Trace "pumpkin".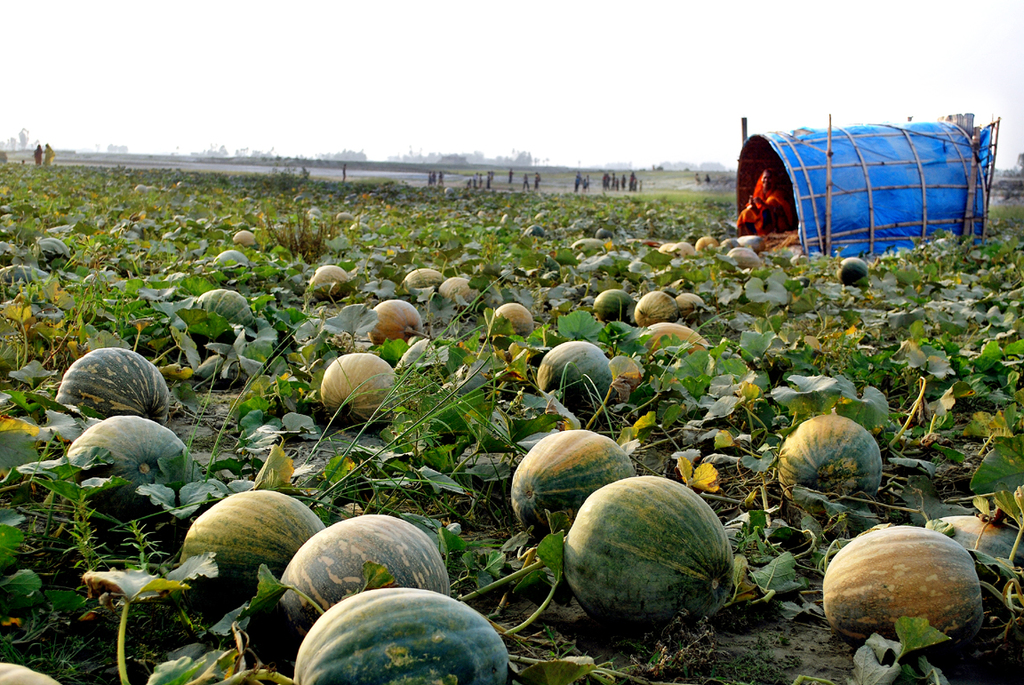
Traced to [824, 528, 987, 655].
